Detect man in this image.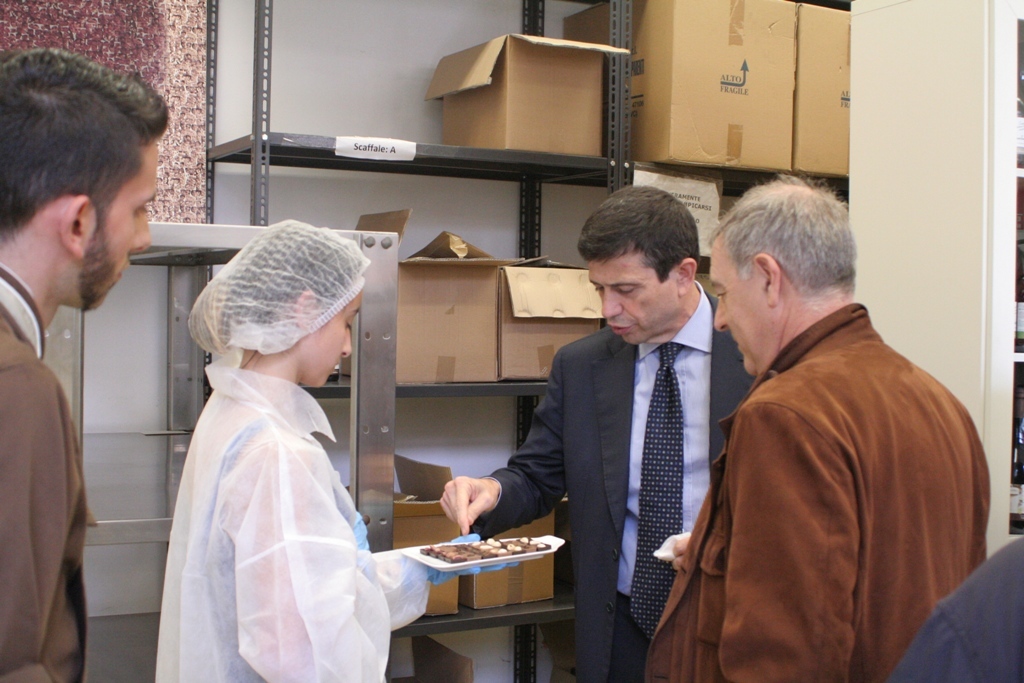
Detection: [x1=0, y1=40, x2=168, y2=682].
